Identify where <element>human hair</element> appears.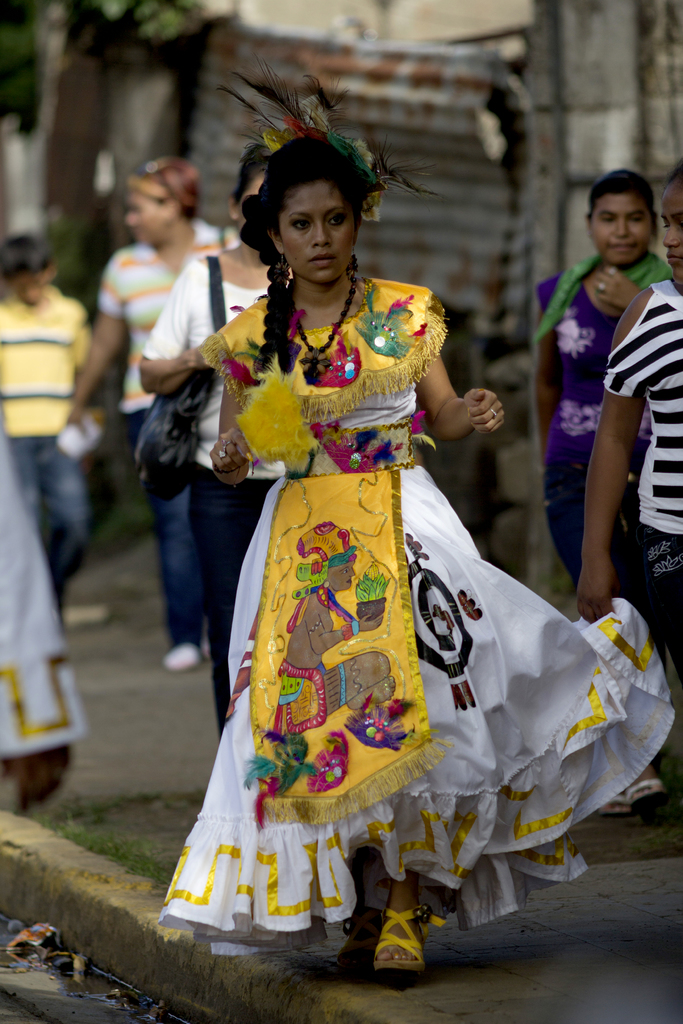
Appears at bbox(1, 232, 45, 284).
